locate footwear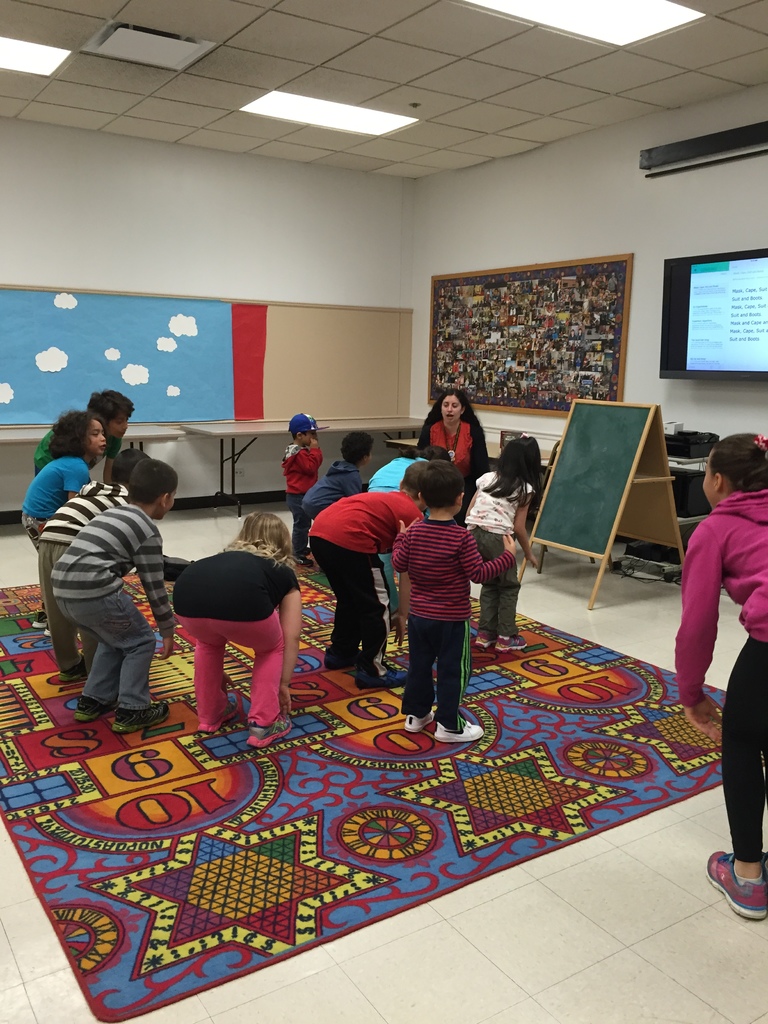
(x1=353, y1=668, x2=410, y2=687)
